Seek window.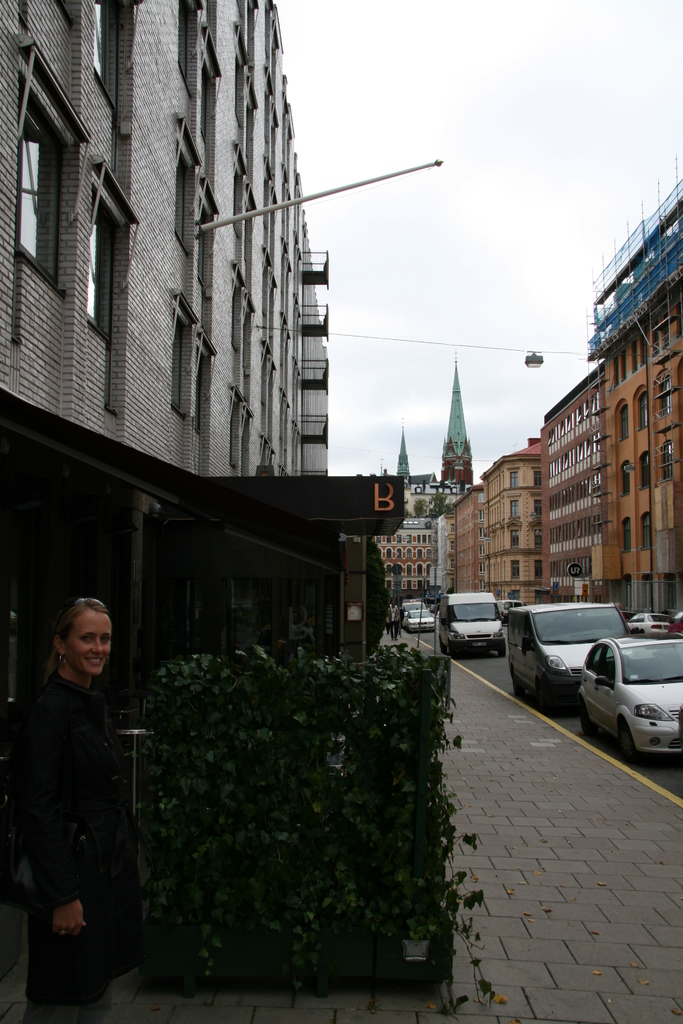
(x1=450, y1=559, x2=454, y2=568).
